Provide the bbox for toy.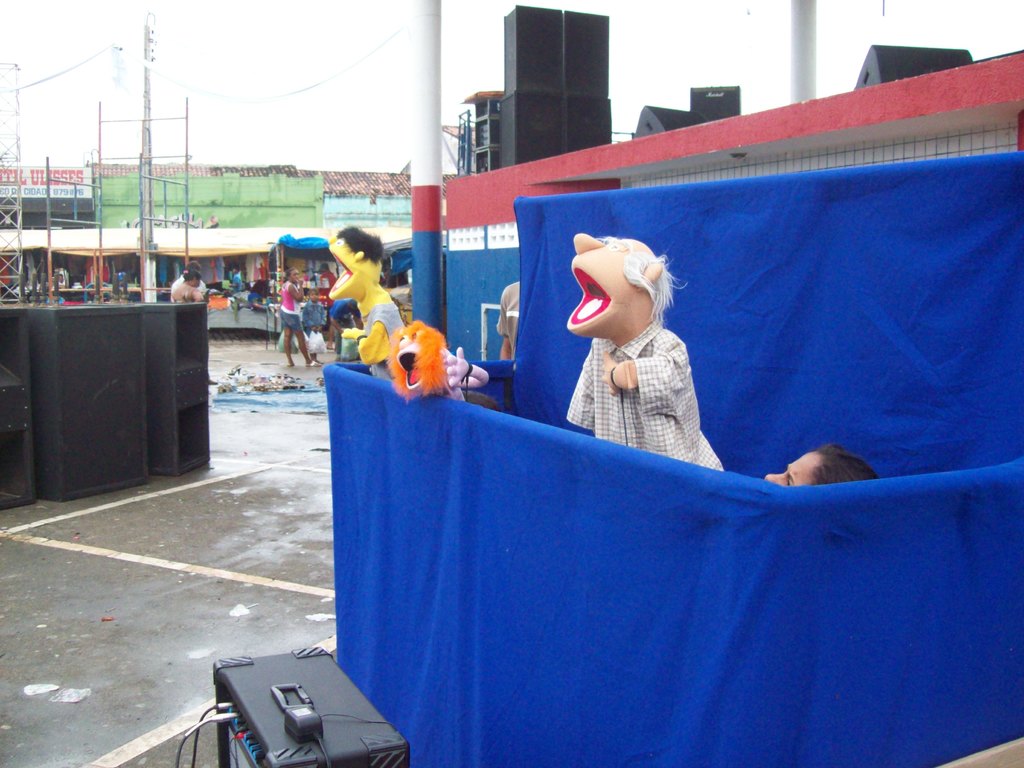
left=331, top=224, right=402, bottom=380.
